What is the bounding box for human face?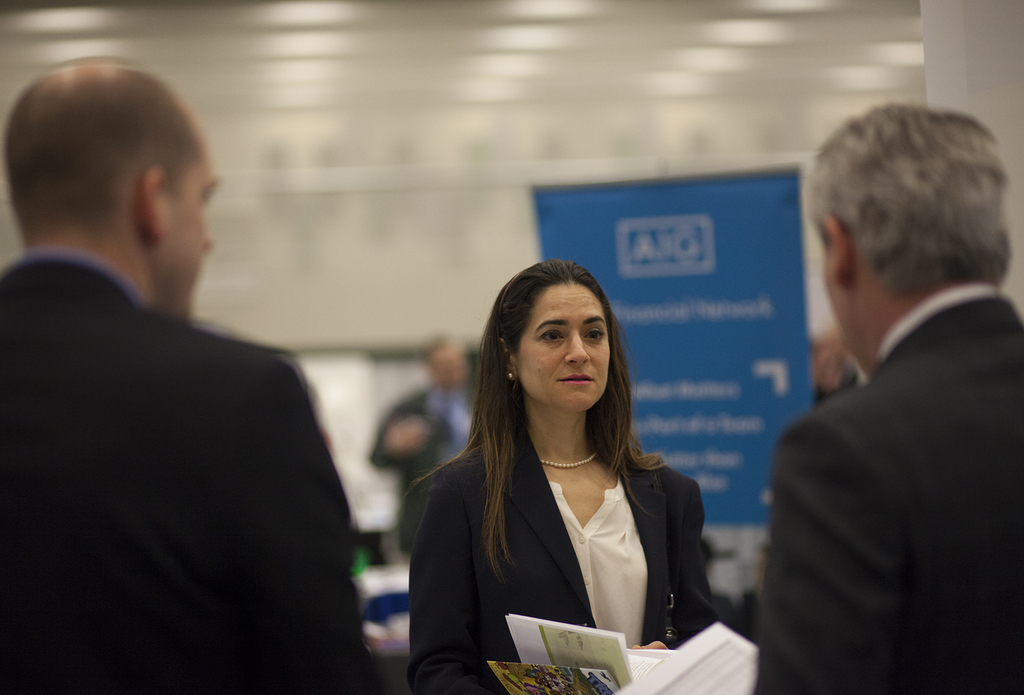
(left=515, top=280, right=609, bottom=410).
